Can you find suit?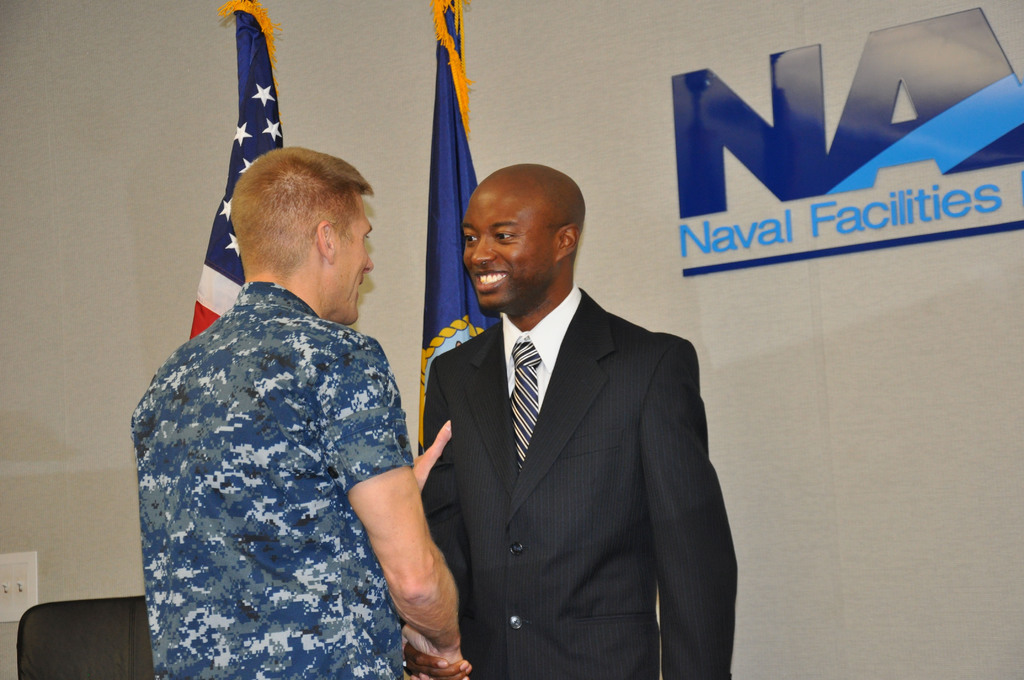
Yes, bounding box: <box>412,186,745,667</box>.
